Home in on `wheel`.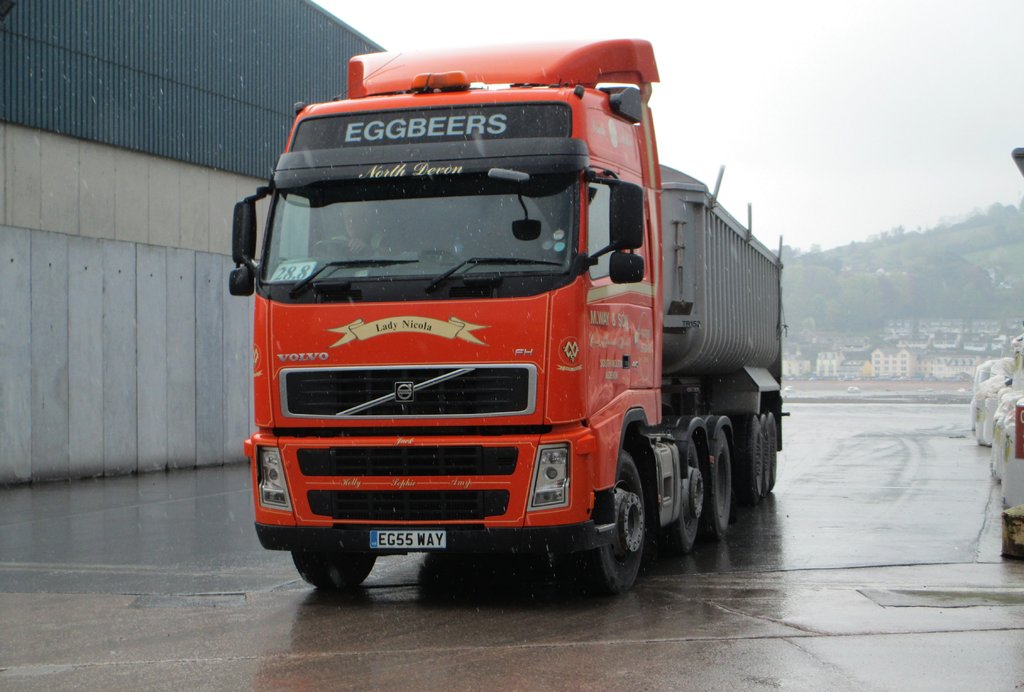
Homed in at l=741, t=415, r=767, b=497.
